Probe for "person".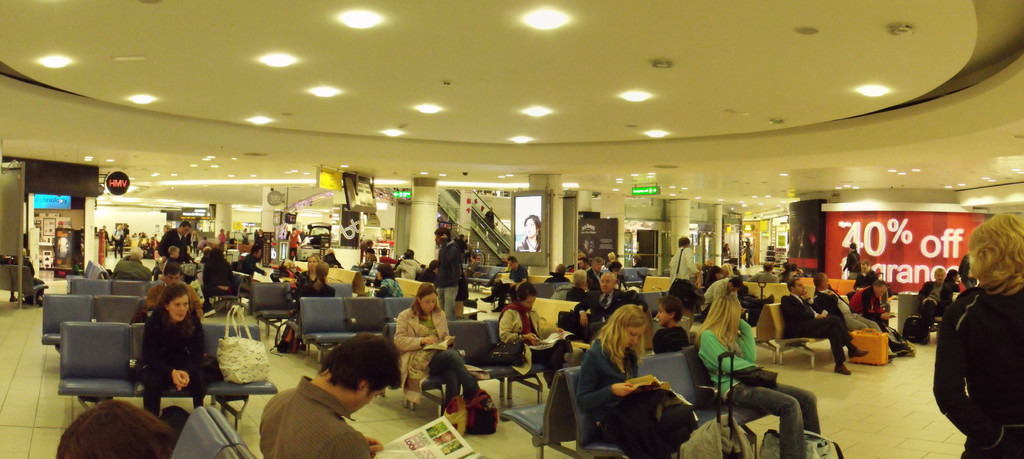
Probe result: Rect(860, 260, 877, 278).
